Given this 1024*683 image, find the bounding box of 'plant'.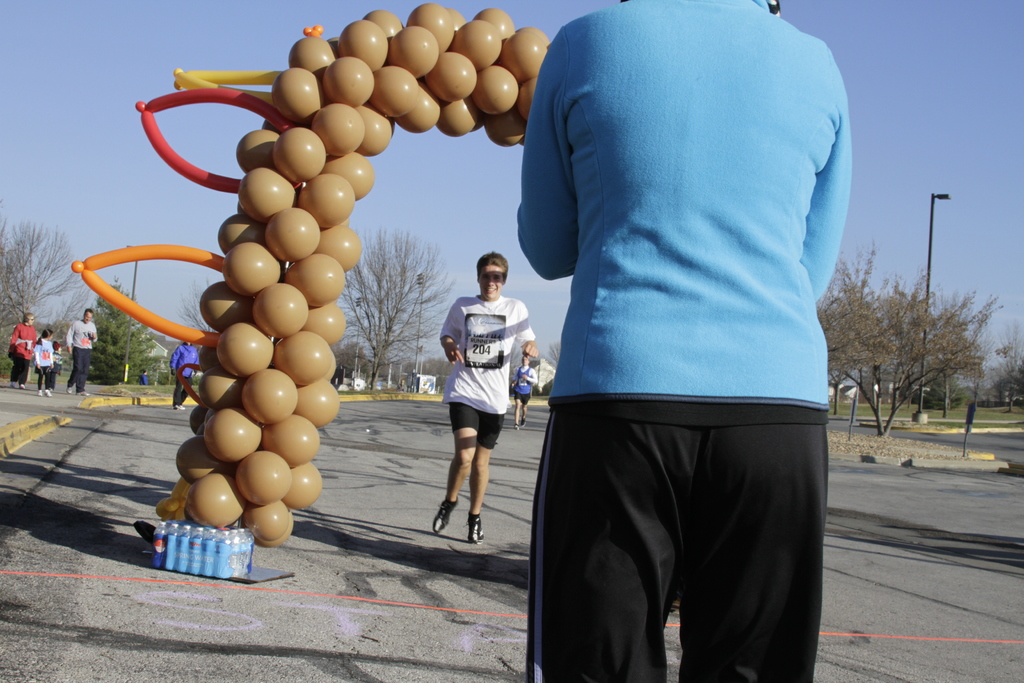
527, 379, 543, 402.
